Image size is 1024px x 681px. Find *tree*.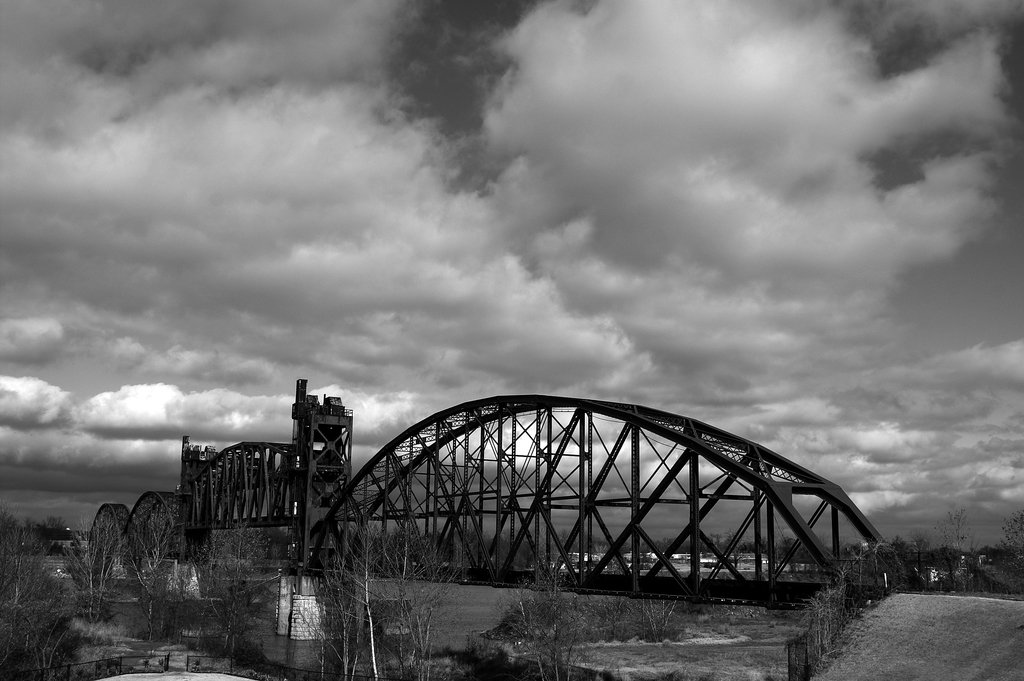
rect(184, 517, 278, 663).
